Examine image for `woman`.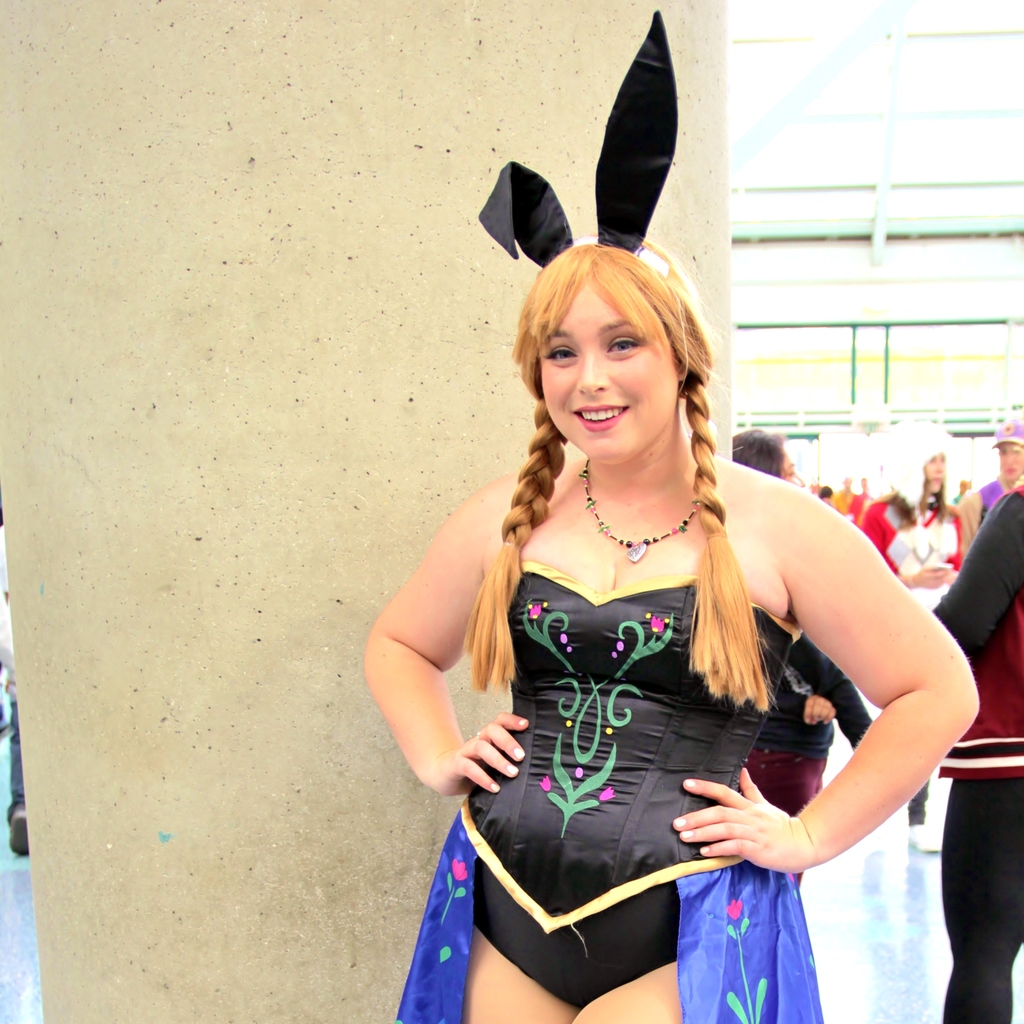
Examination result: <region>362, 150, 948, 1018</region>.
